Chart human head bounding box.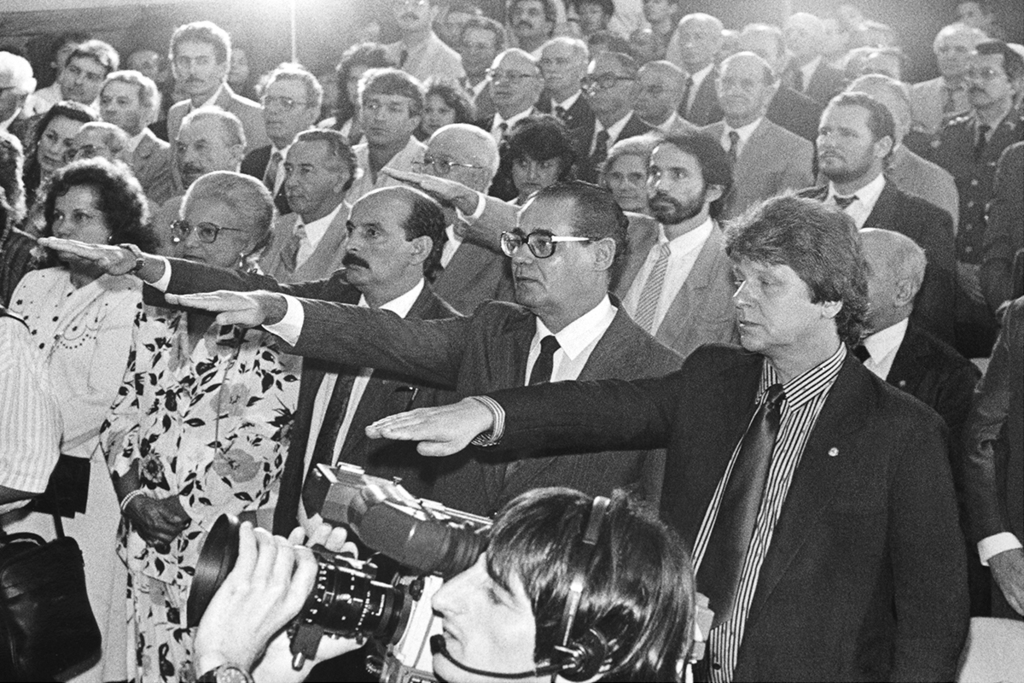
Charted: detection(63, 44, 121, 97).
